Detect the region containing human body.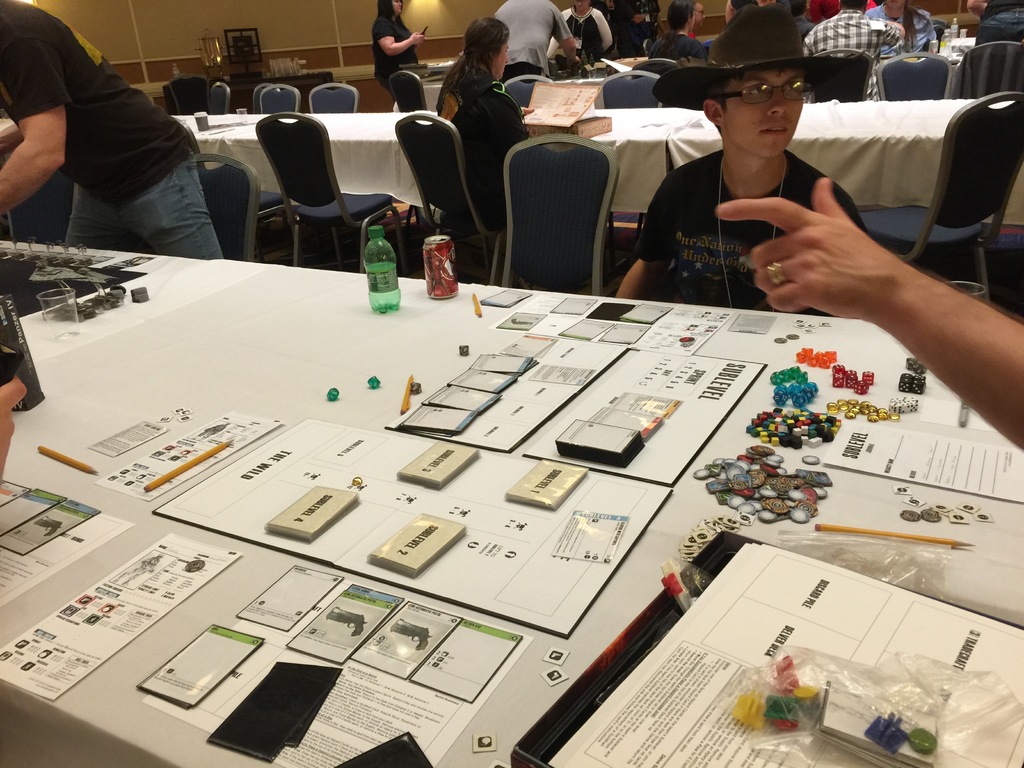
(866, 7, 944, 100).
